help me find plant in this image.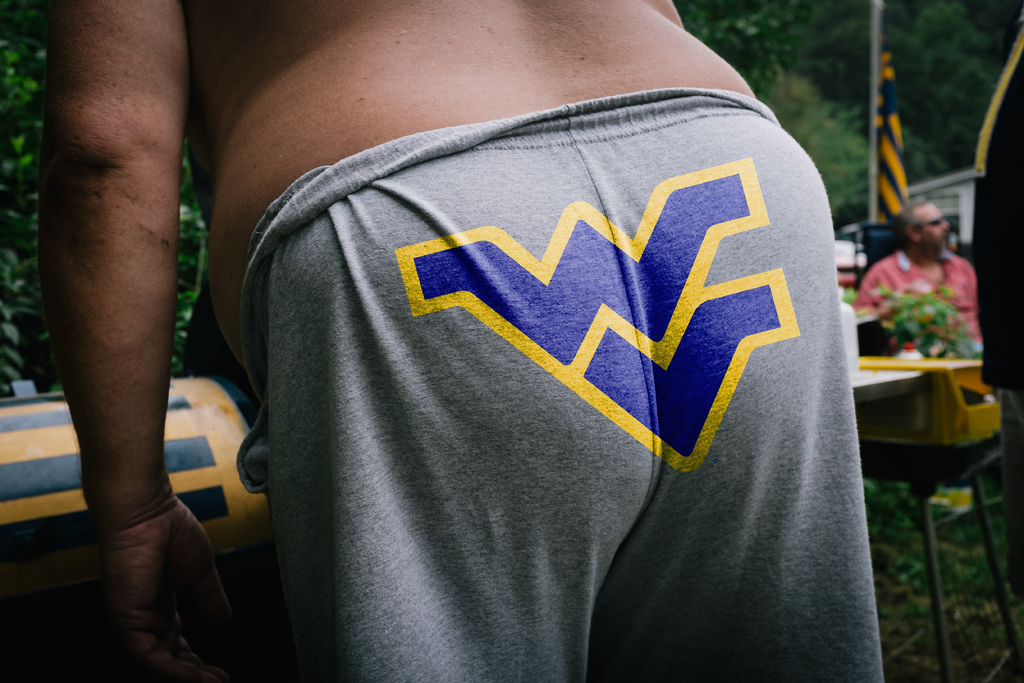
Found it: x1=669, y1=0, x2=1023, y2=253.
